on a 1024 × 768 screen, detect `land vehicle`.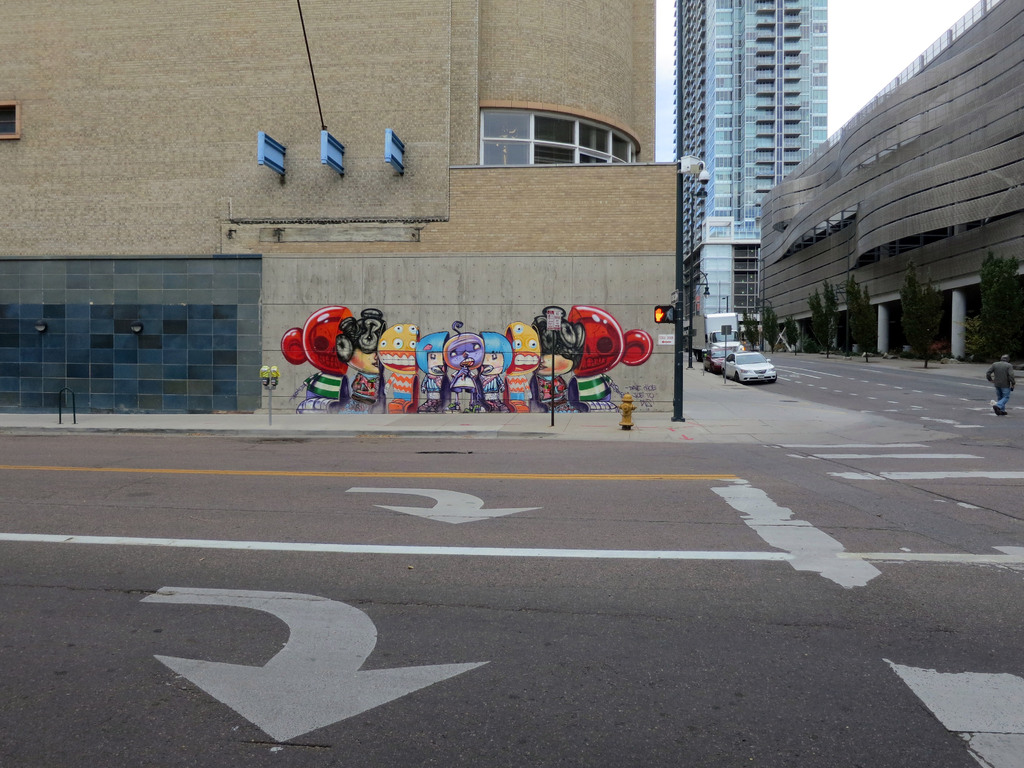
716:340:786:390.
